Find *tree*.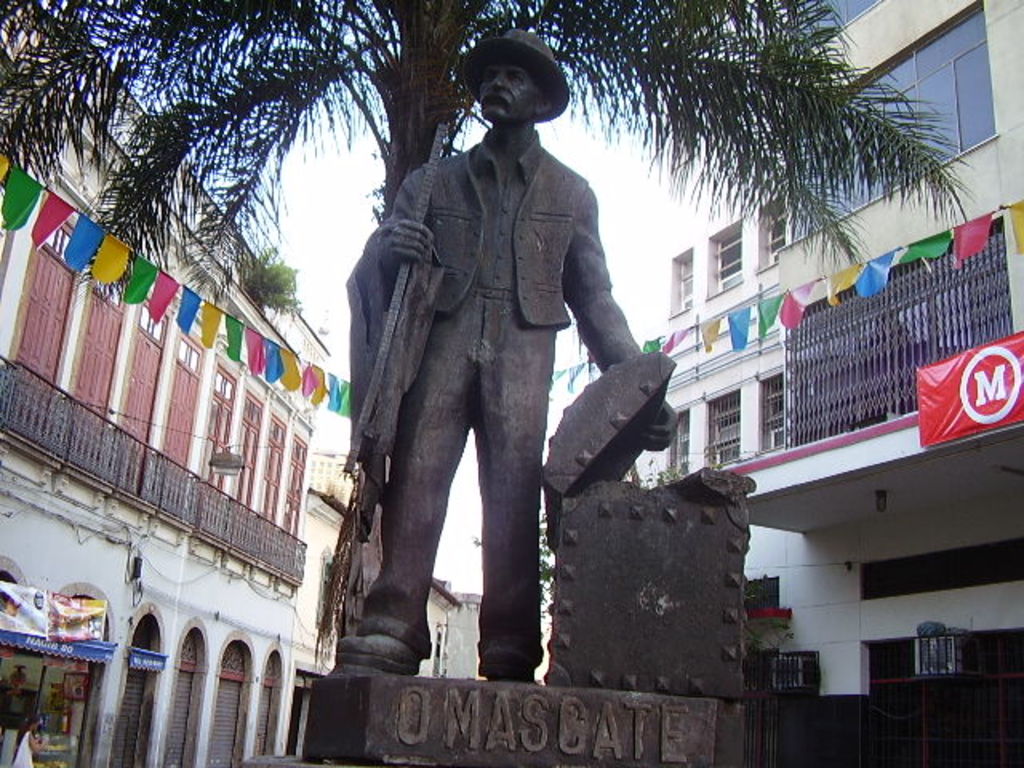
0,0,1011,750.
